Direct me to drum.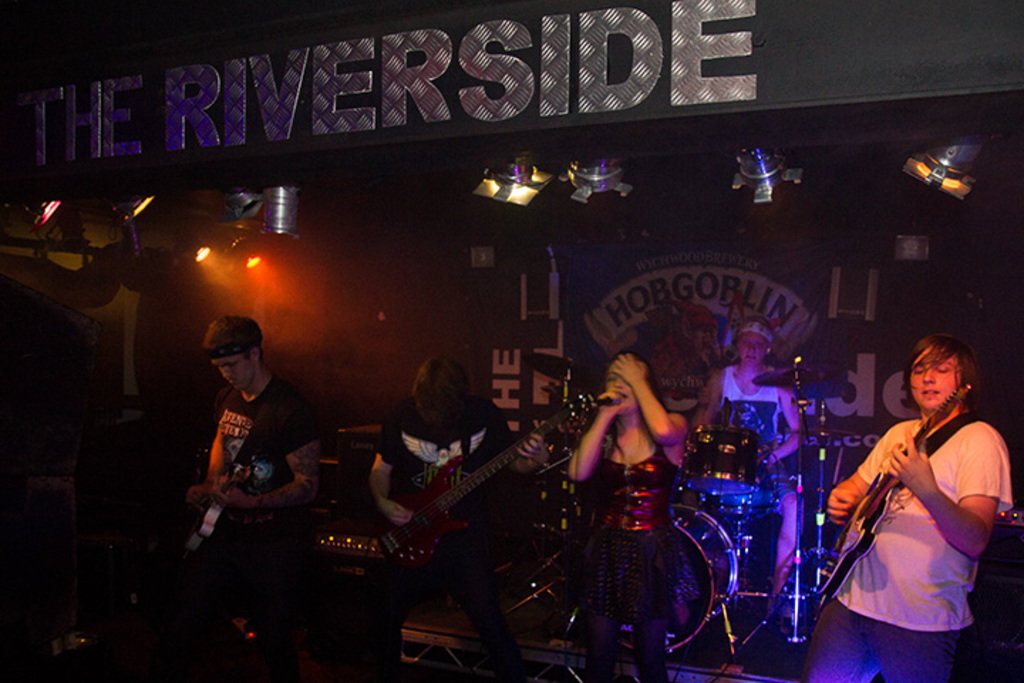
Direction: [x1=614, y1=501, x2=741, y2=656].
